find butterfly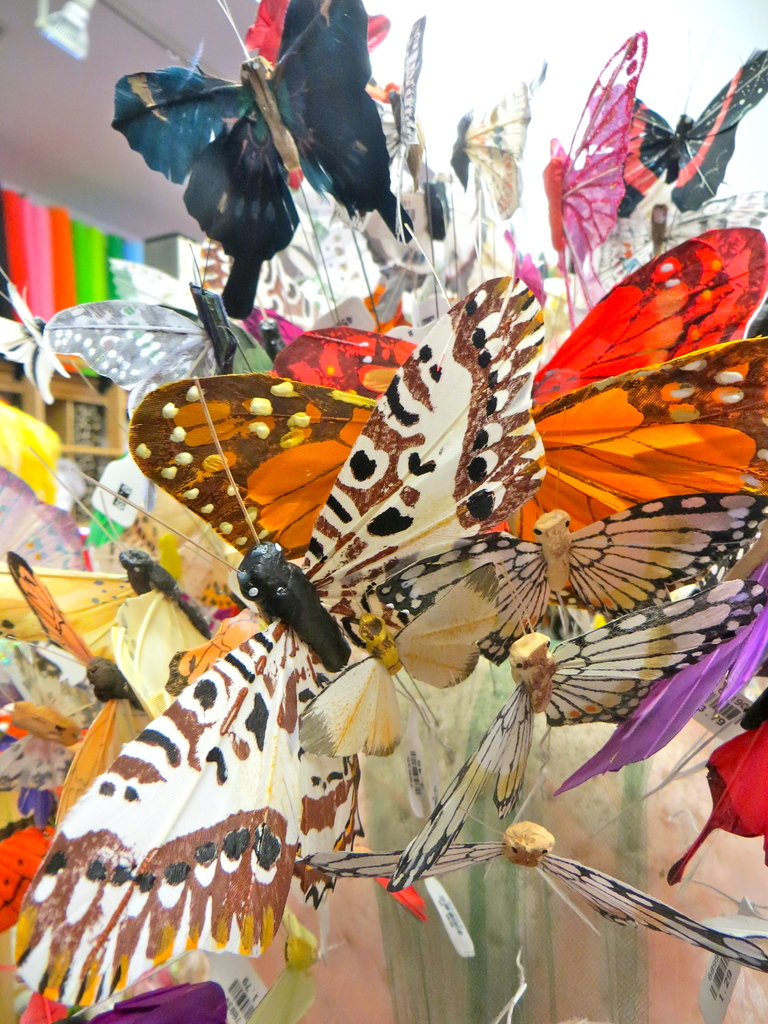
(left=379, top=500, right=767, bottom=676)
